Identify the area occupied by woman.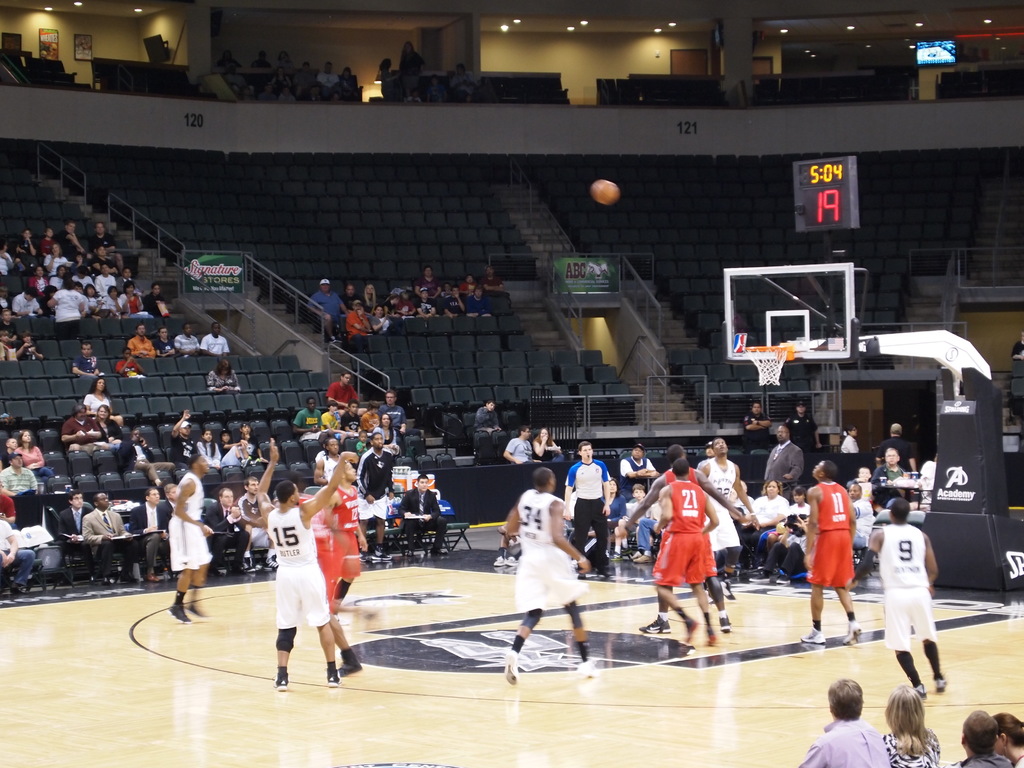
Area: (left=141, top=281, right=166, bottom=316).
